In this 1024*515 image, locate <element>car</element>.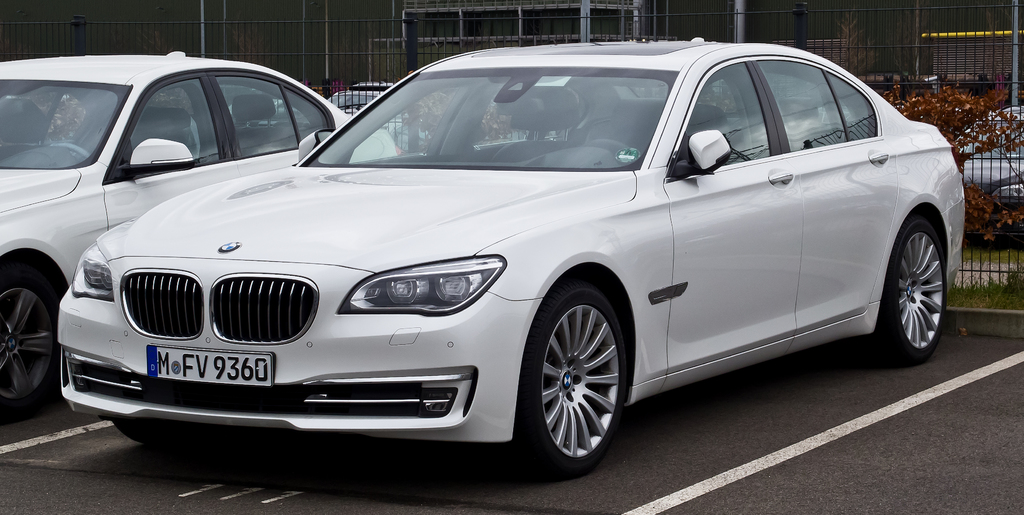
Bounding box: <box>0,61,416,418</box>.
